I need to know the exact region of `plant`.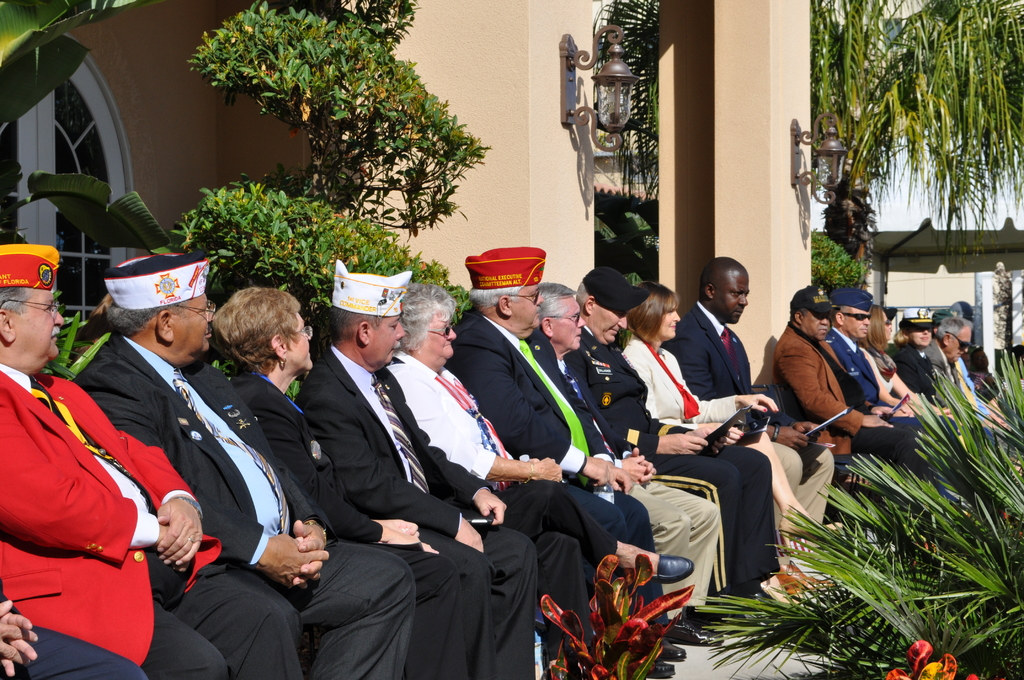
Region: (40, 291, 112, 381).
